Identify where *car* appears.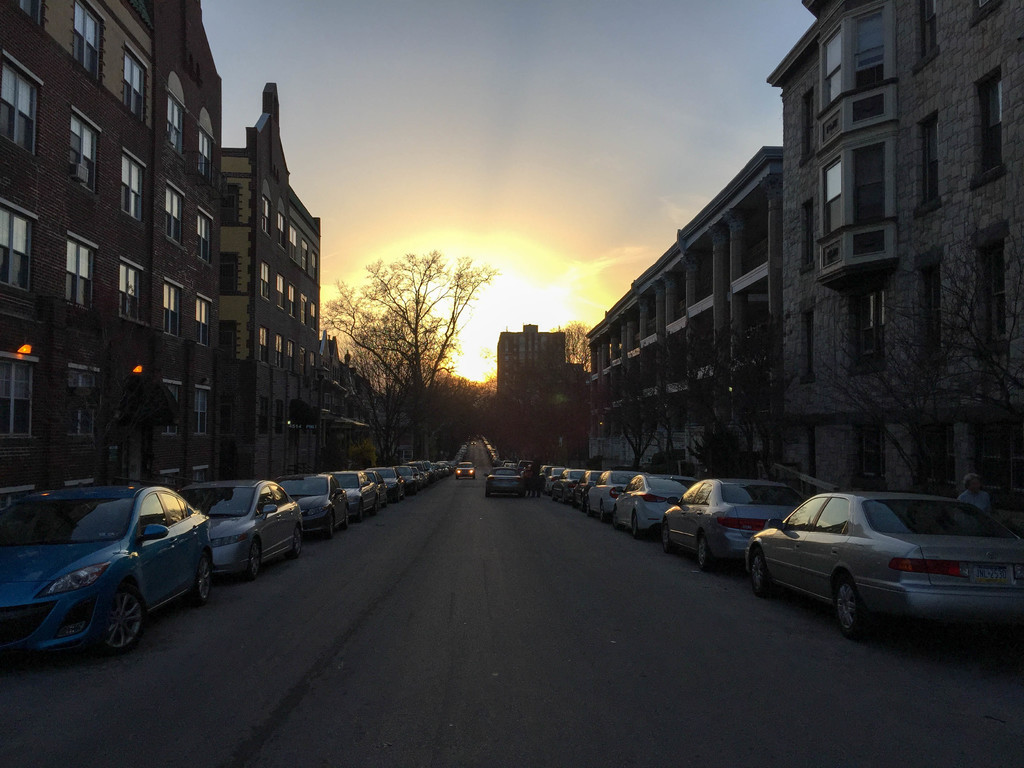
Appears at box(571, 467, 600, 508).
